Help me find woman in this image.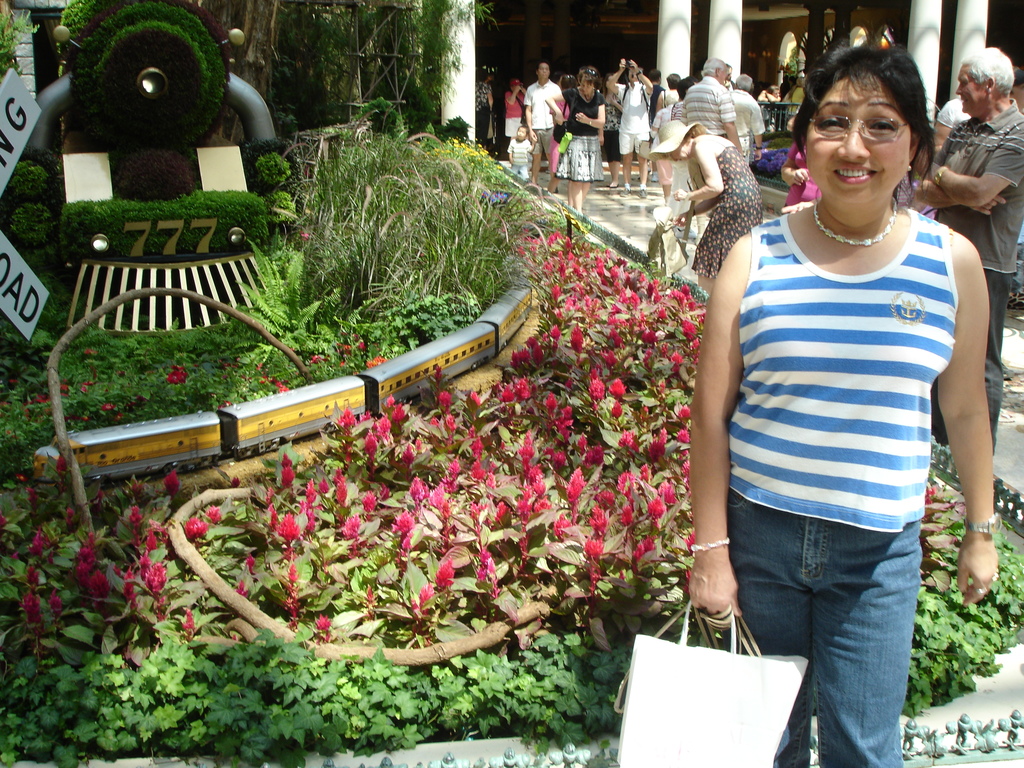
Found it: {"x1": 708, "y1": 31, "x2": 1002, "y2": 666}.
